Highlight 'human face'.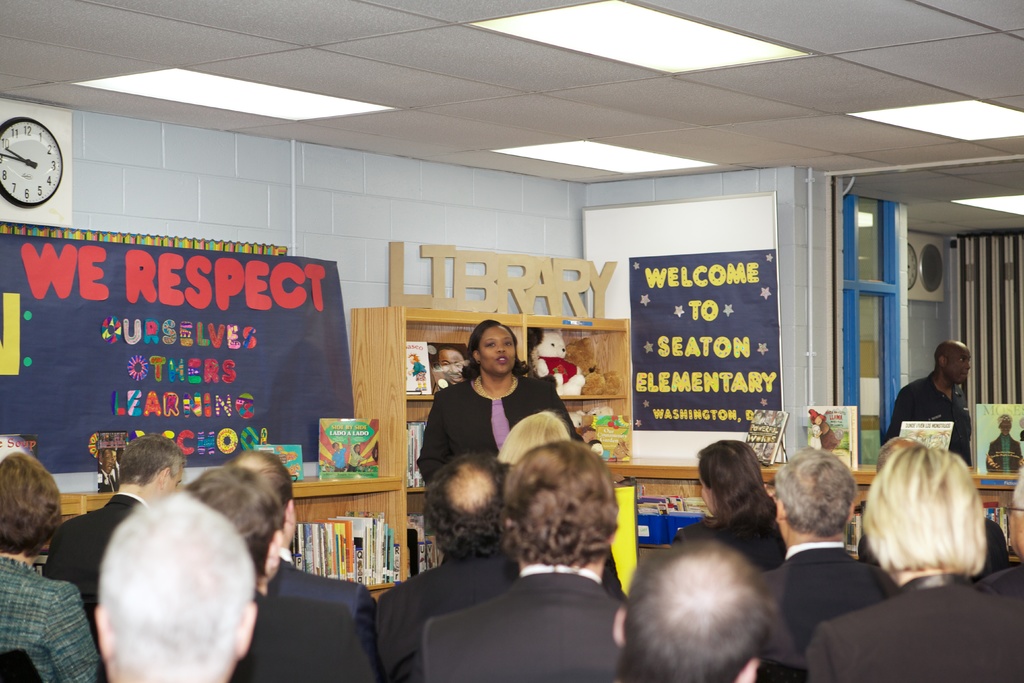
Highlighted region: (left=997, top=417, right=1012, bottom=433).
